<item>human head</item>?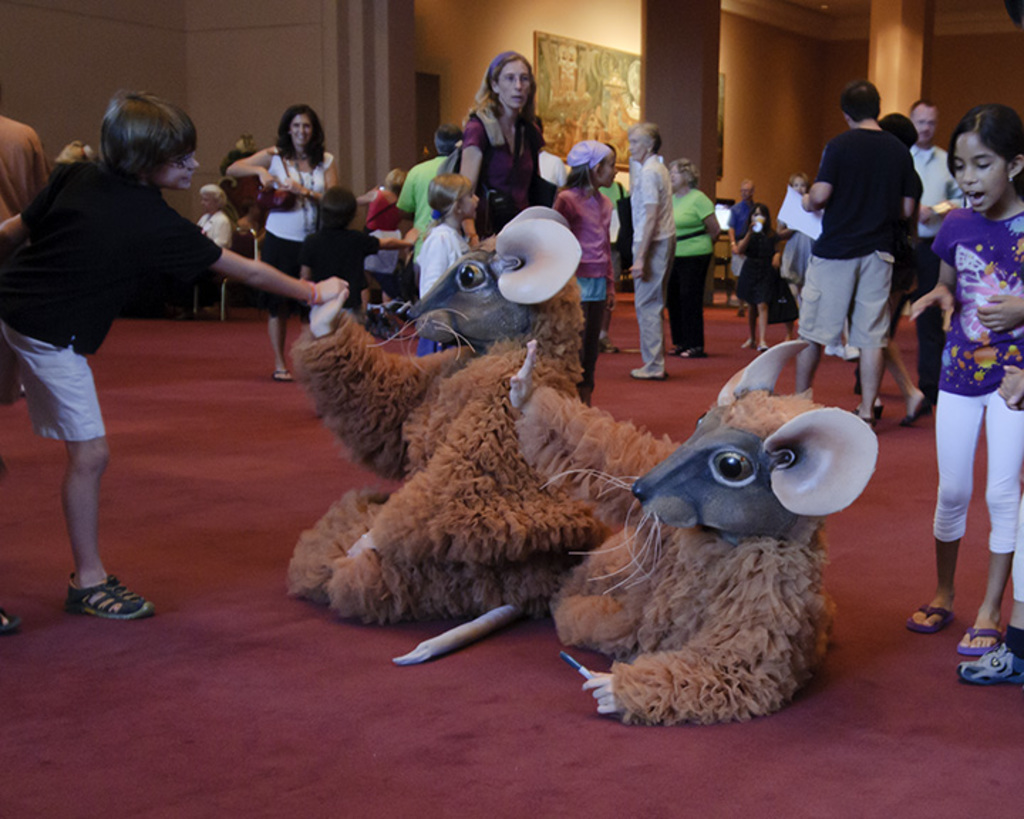
(565, 138, 619, 188)
